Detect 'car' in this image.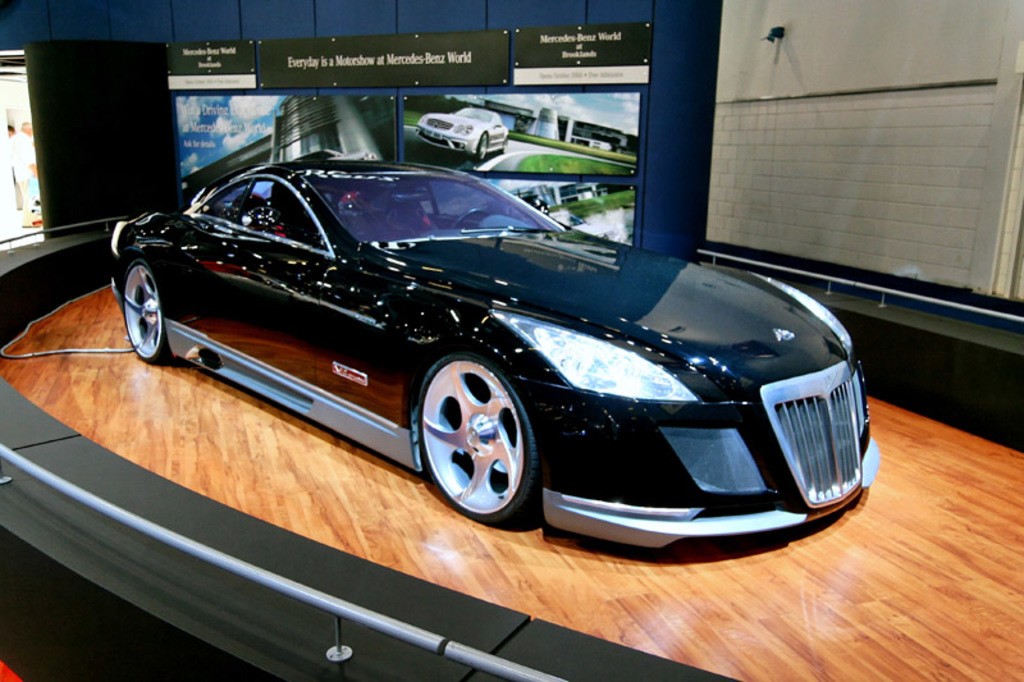
Detection: x1=108 y1=157 x2=882 y2=554.
